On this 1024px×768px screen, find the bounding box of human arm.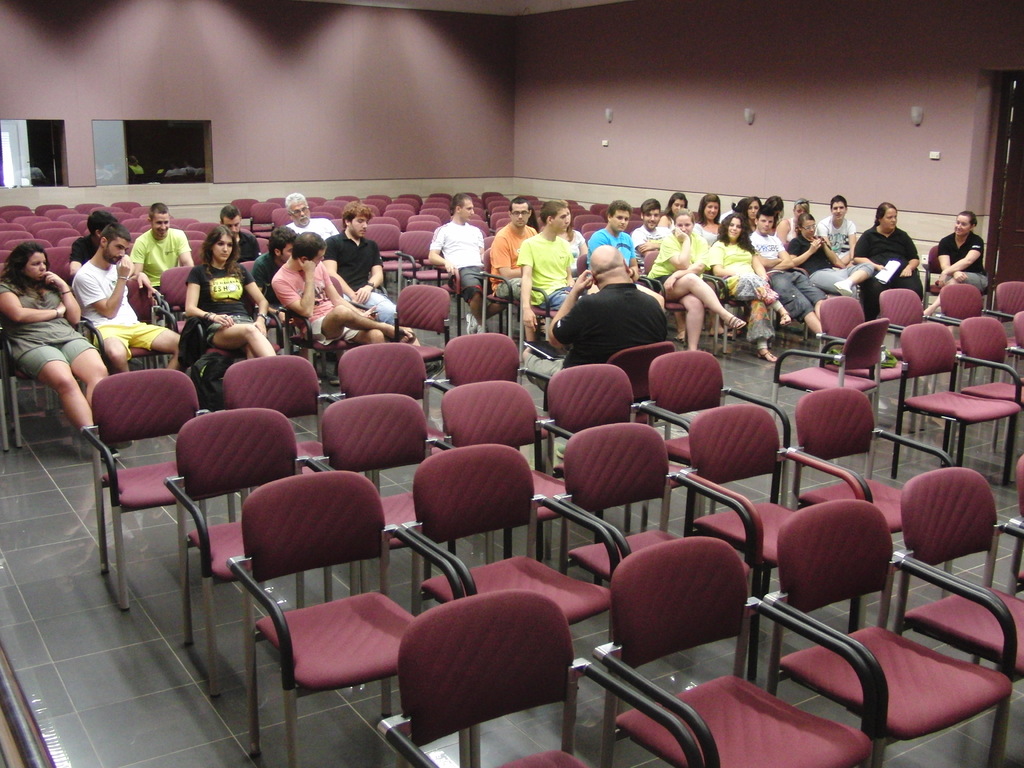
Bounding box: crop(128, 238, 147, 273).
